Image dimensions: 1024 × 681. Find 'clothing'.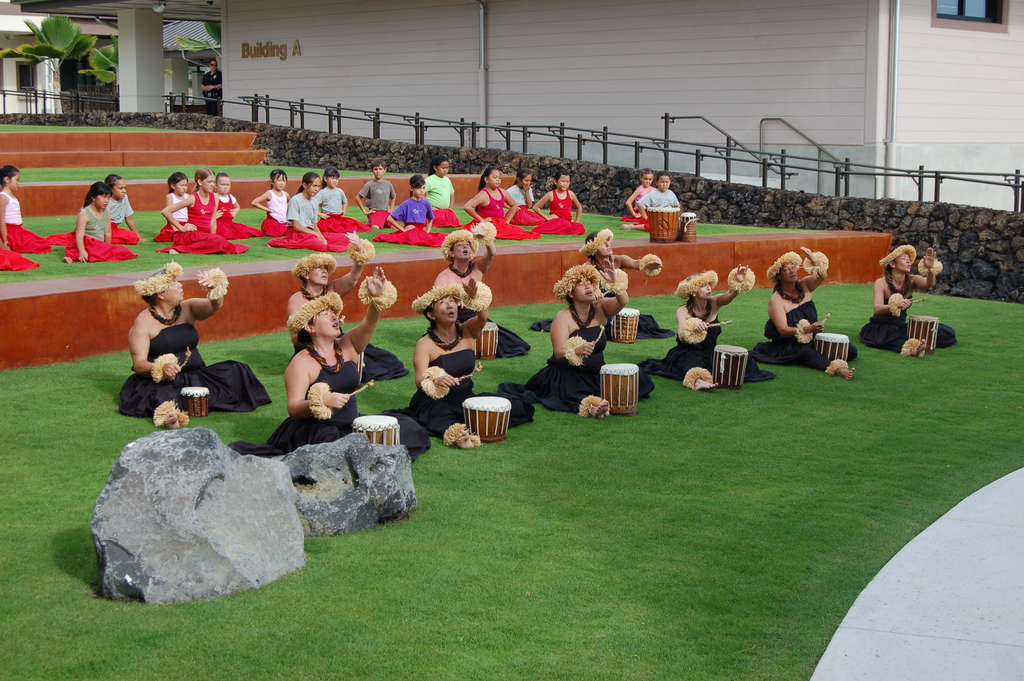
x1=33 y1=192 x2=139 y2=243.
